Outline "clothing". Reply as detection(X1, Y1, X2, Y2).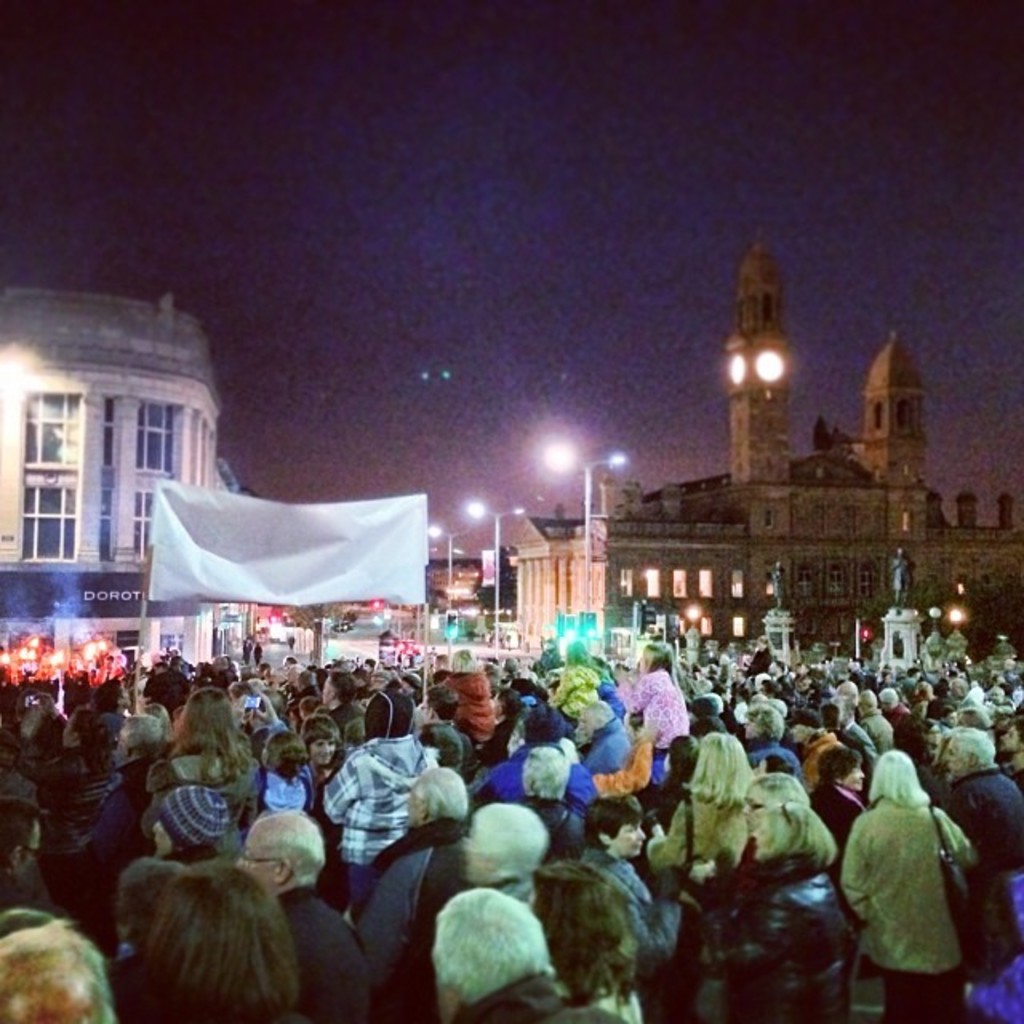
detection(326, 726, 462, 875).
